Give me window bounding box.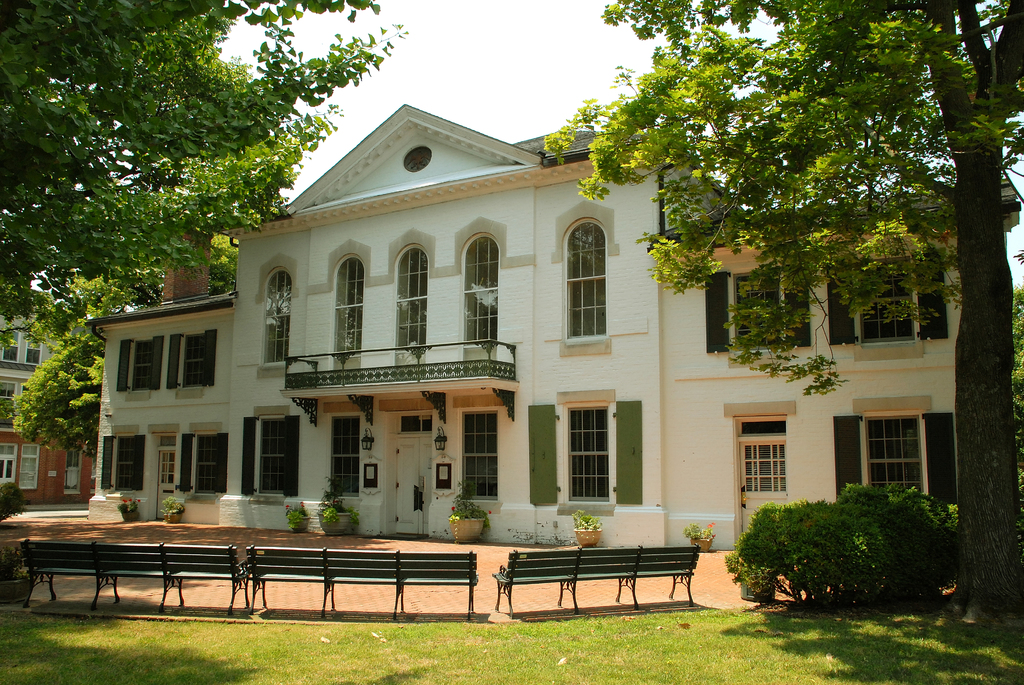
565:219:611:347.
